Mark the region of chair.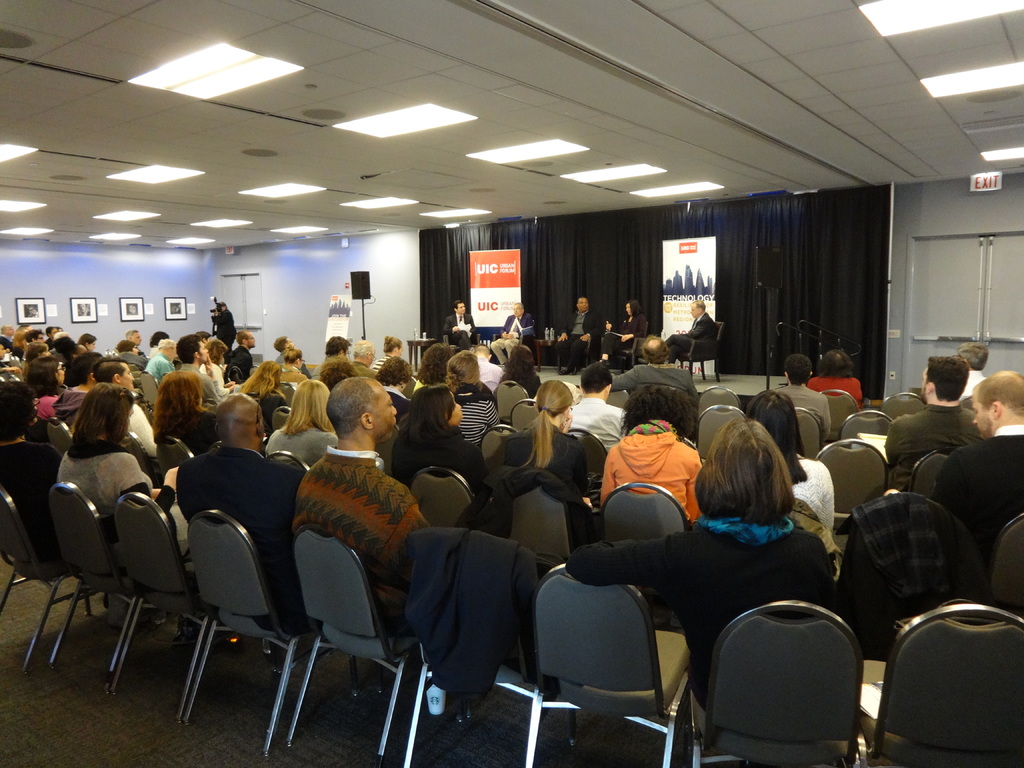
Region: crop(157, 435, 196, 479).
